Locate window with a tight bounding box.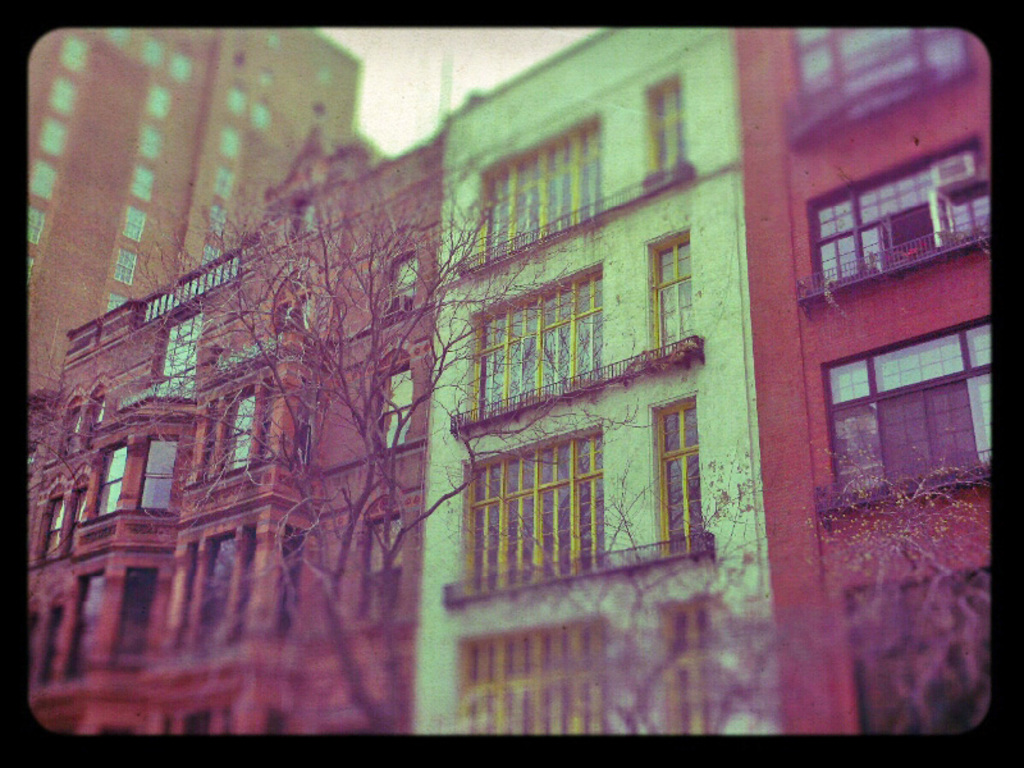
crop(31, 200, 38, 250).
